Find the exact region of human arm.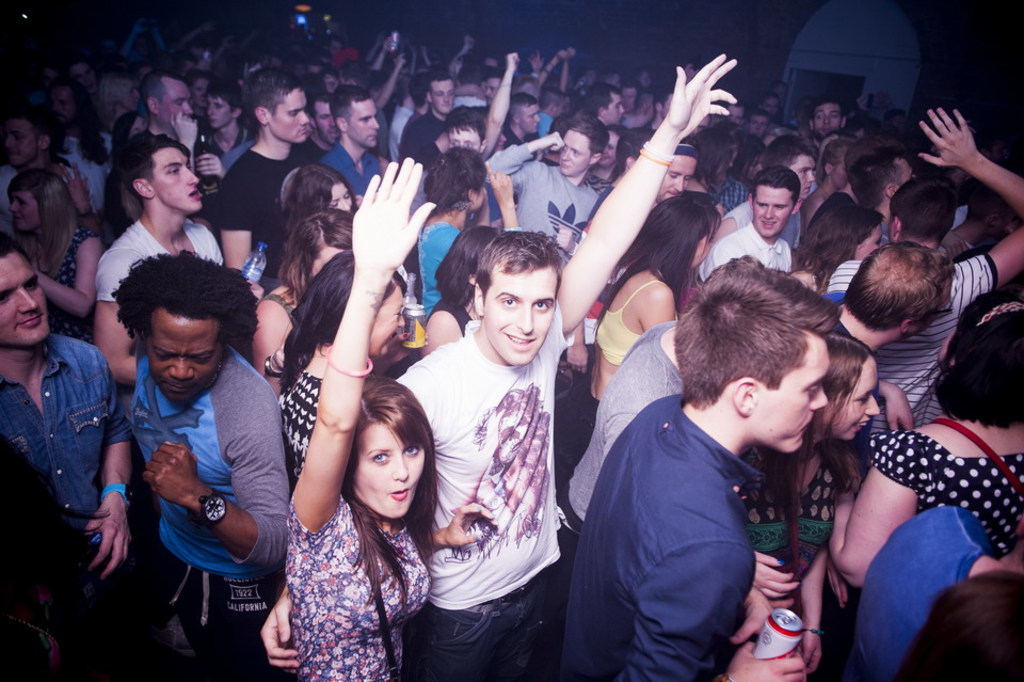
Exact region: l=29, t=234, r=101, b=324.
